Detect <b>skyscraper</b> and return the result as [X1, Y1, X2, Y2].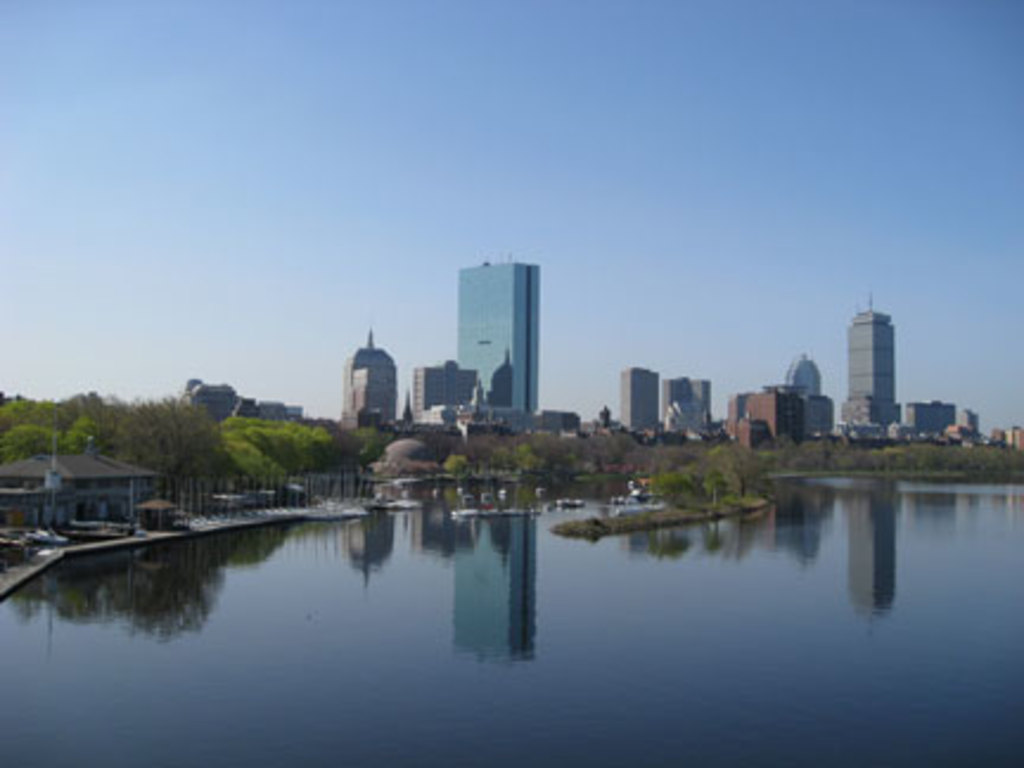
[659, 379, 711, 434].
